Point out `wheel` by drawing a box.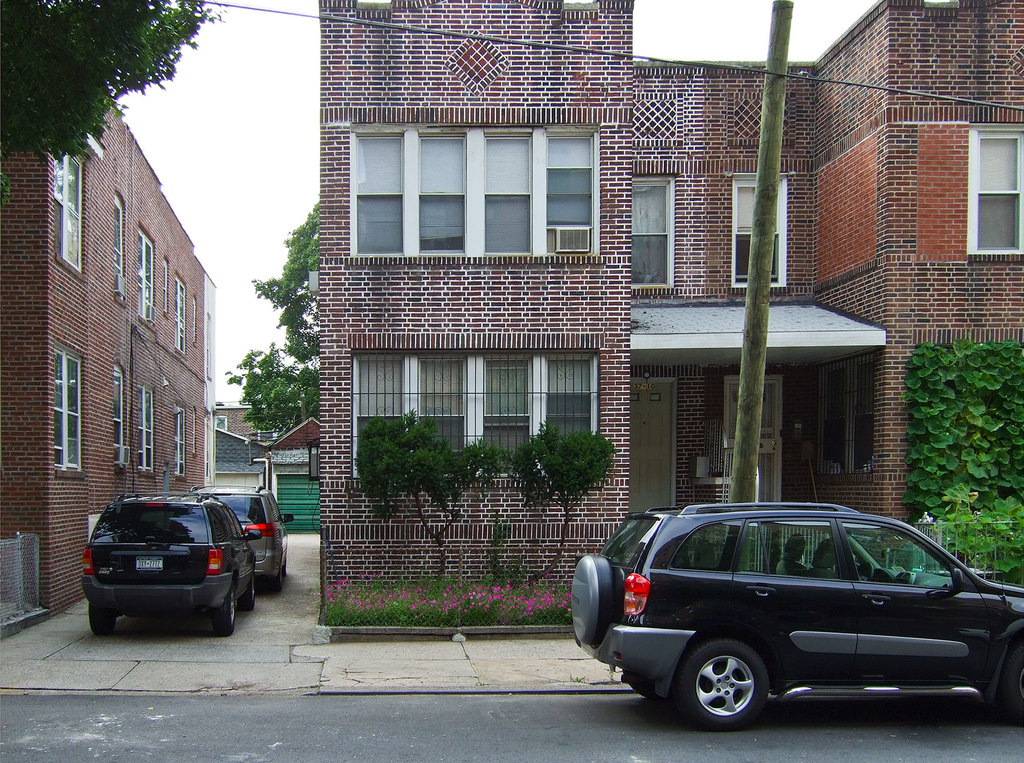
select_region(998, 648, 1023, 723).
